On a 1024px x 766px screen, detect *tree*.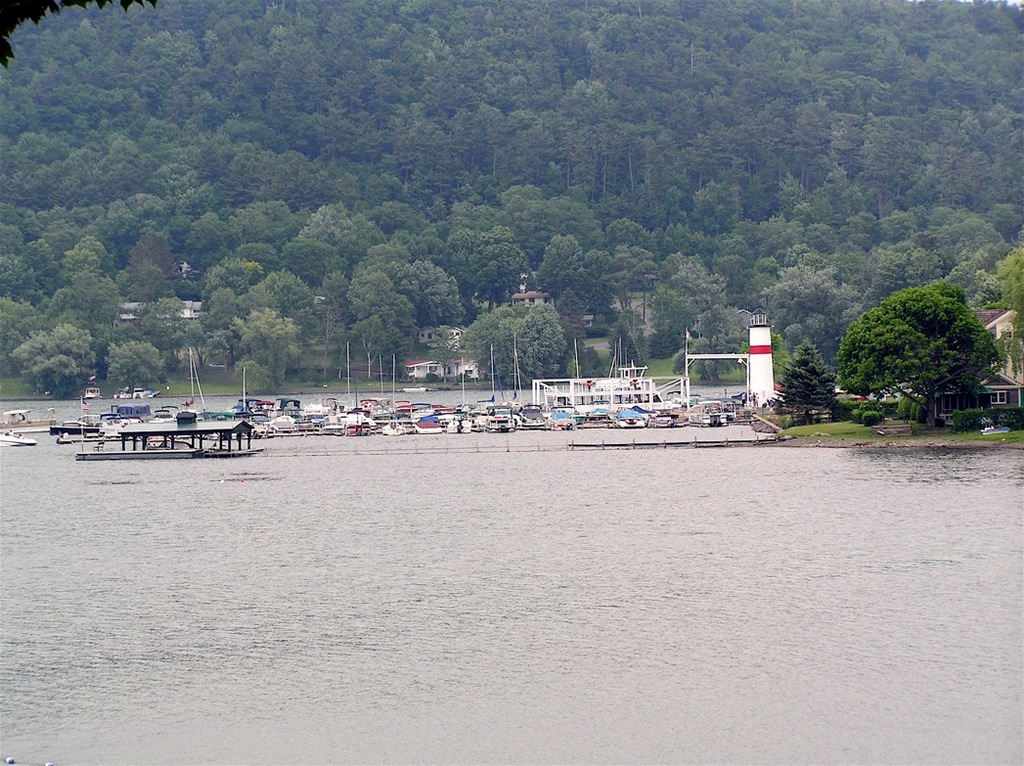
(609,315,646,375).
